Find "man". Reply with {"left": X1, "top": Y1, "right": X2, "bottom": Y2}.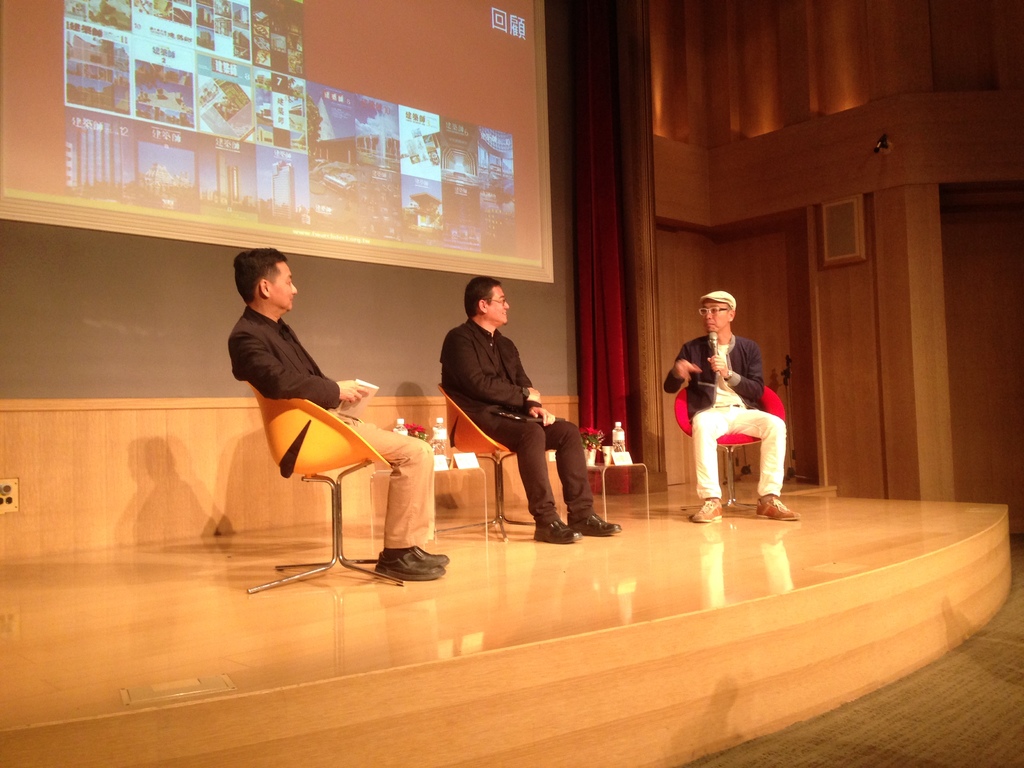
{"left": 661, "top": 287, "right": 803, "bottom": 522}.
